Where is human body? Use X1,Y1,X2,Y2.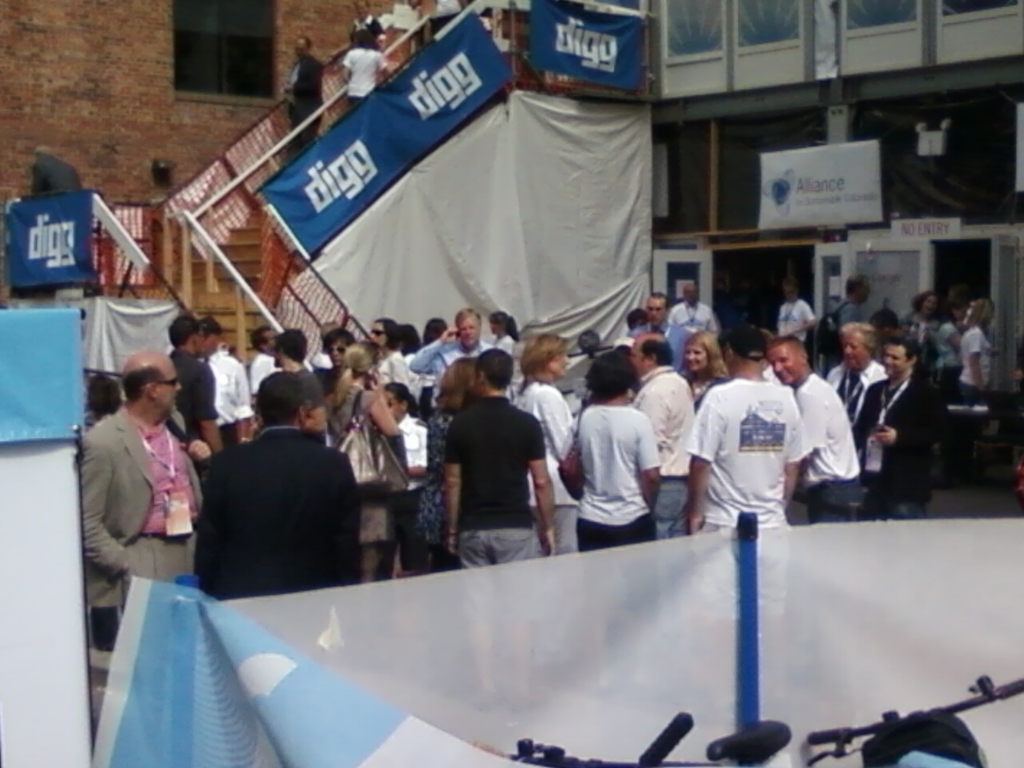
283,38,315,146.
